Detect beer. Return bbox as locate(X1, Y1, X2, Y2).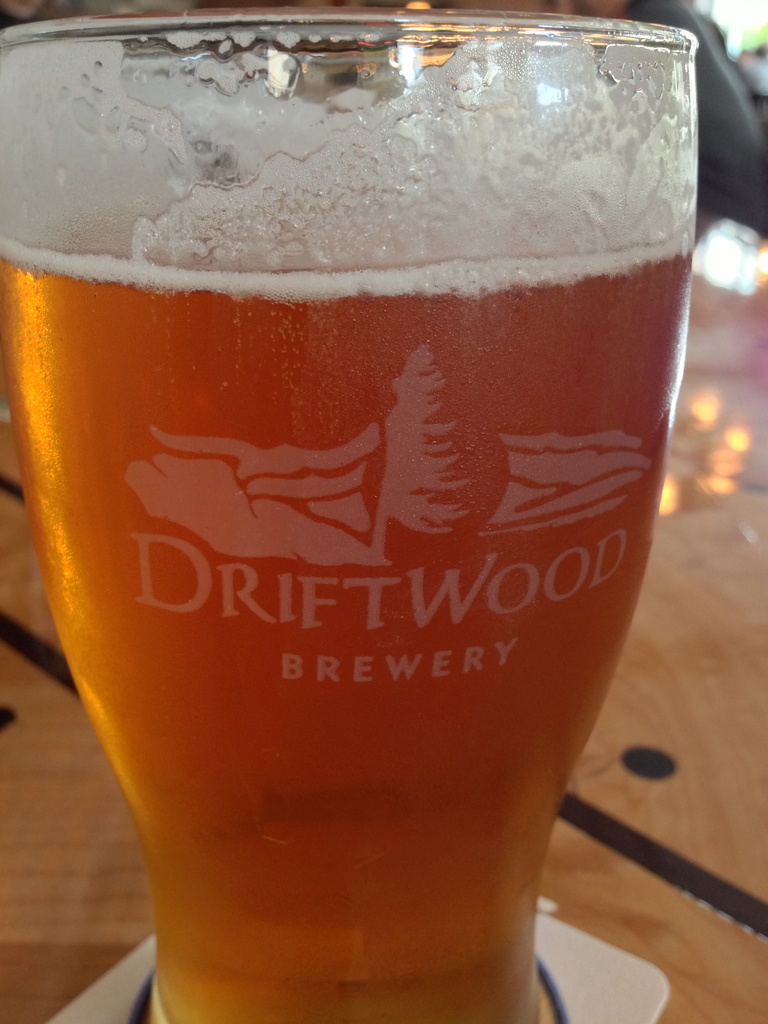
locate(7, 132, 687, 1023).
